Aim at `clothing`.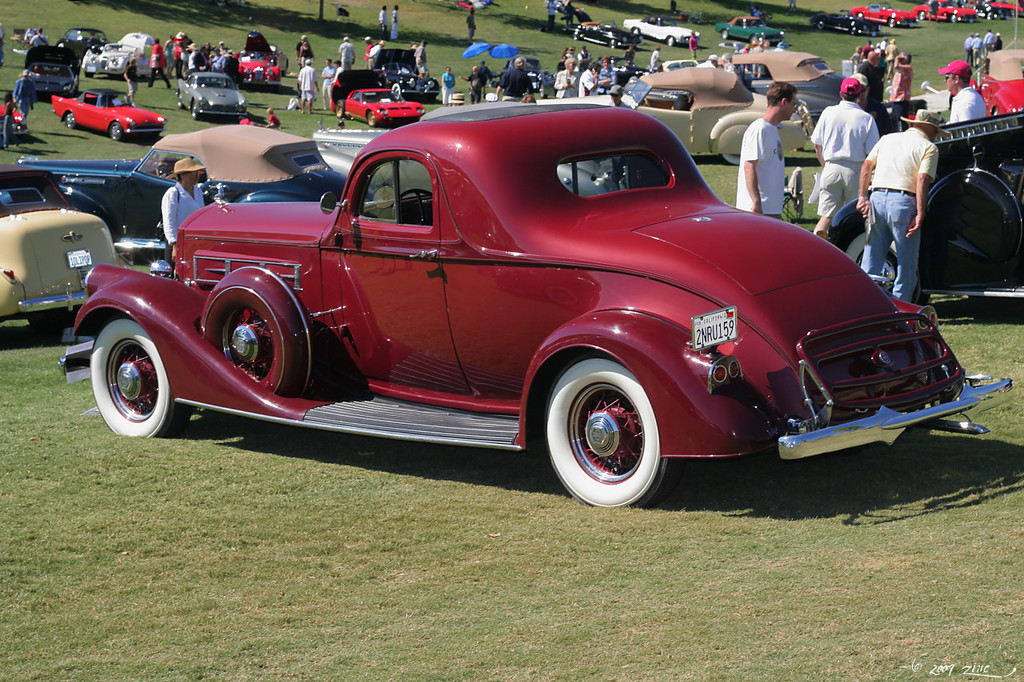
Aimed at bbox=(497, 66, 531, 102).
